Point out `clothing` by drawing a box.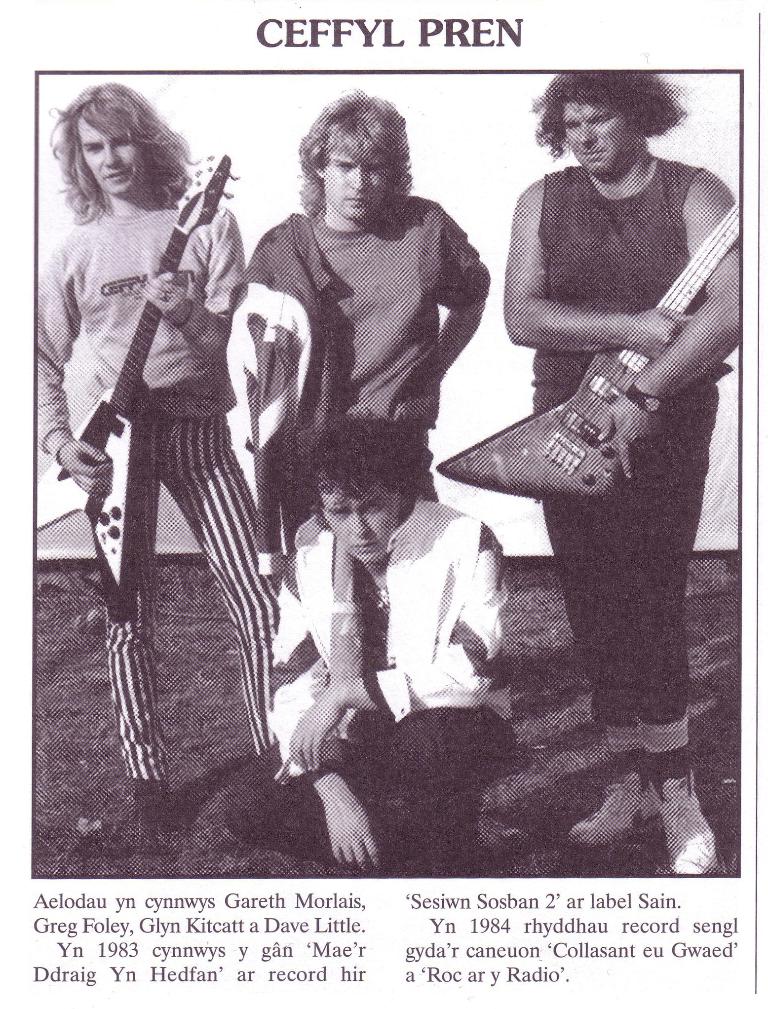
57 97 286 785.
